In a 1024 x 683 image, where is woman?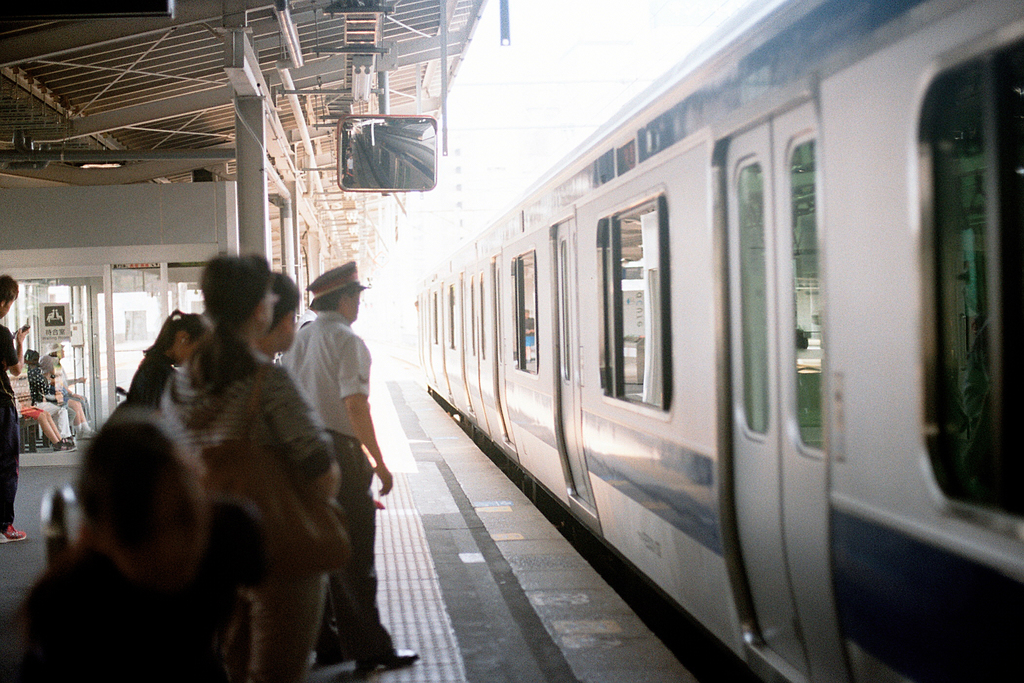
region(122, 302, 214, 411).
